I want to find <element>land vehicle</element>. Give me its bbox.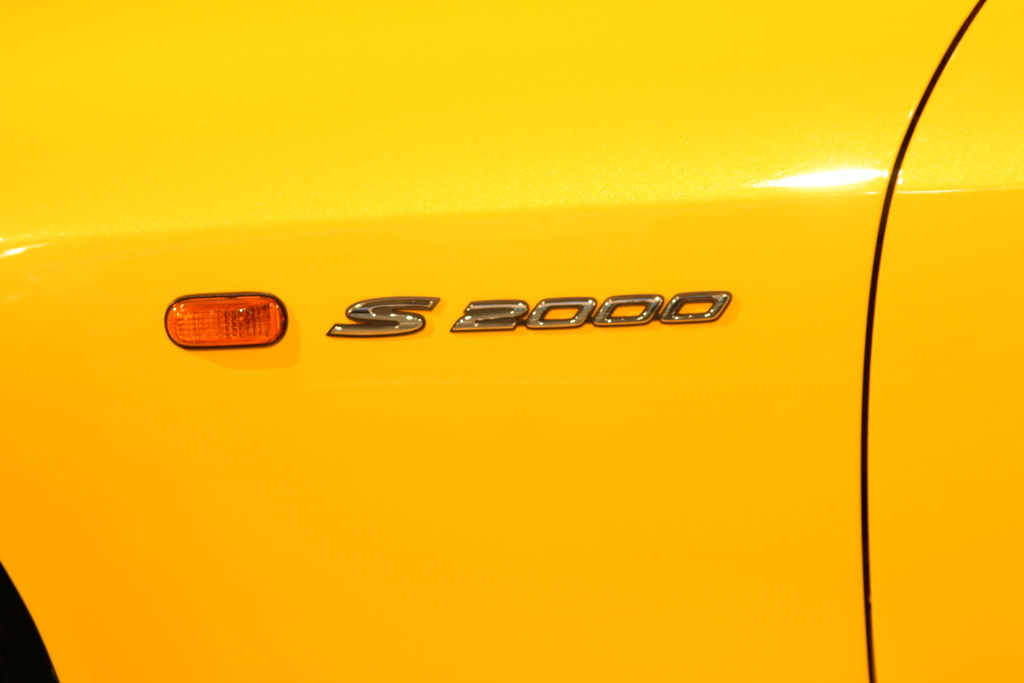
region(0, 0, 1023, 682).
